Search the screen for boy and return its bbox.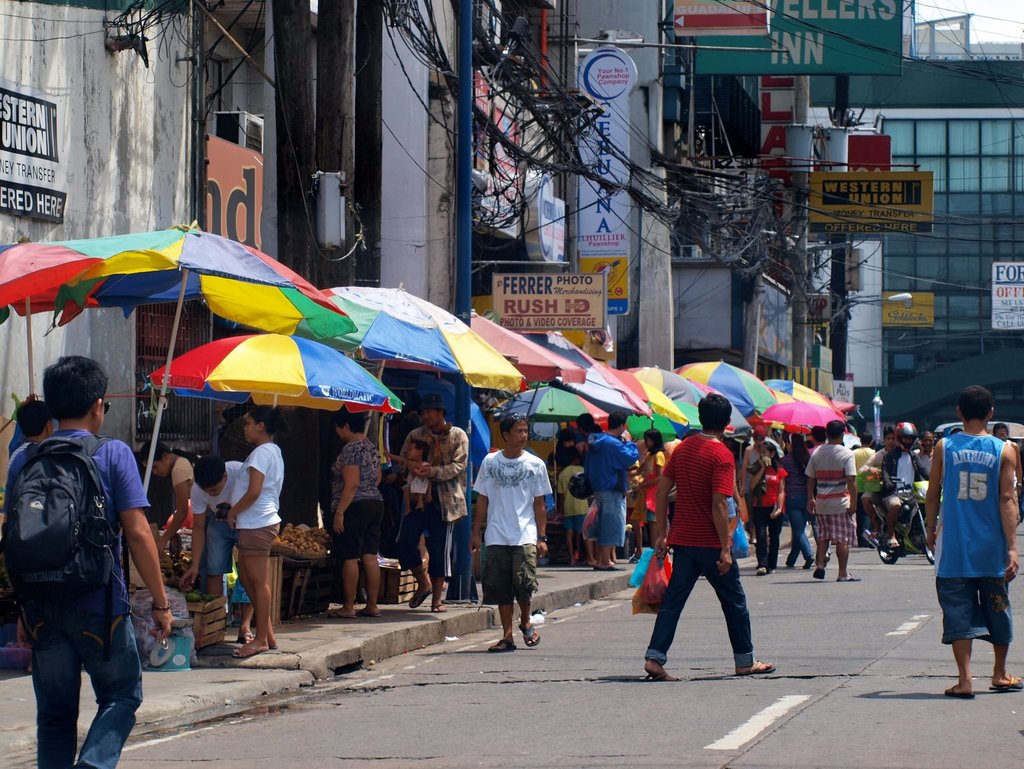
Found: bbox=(179, 455, 241, 645).
